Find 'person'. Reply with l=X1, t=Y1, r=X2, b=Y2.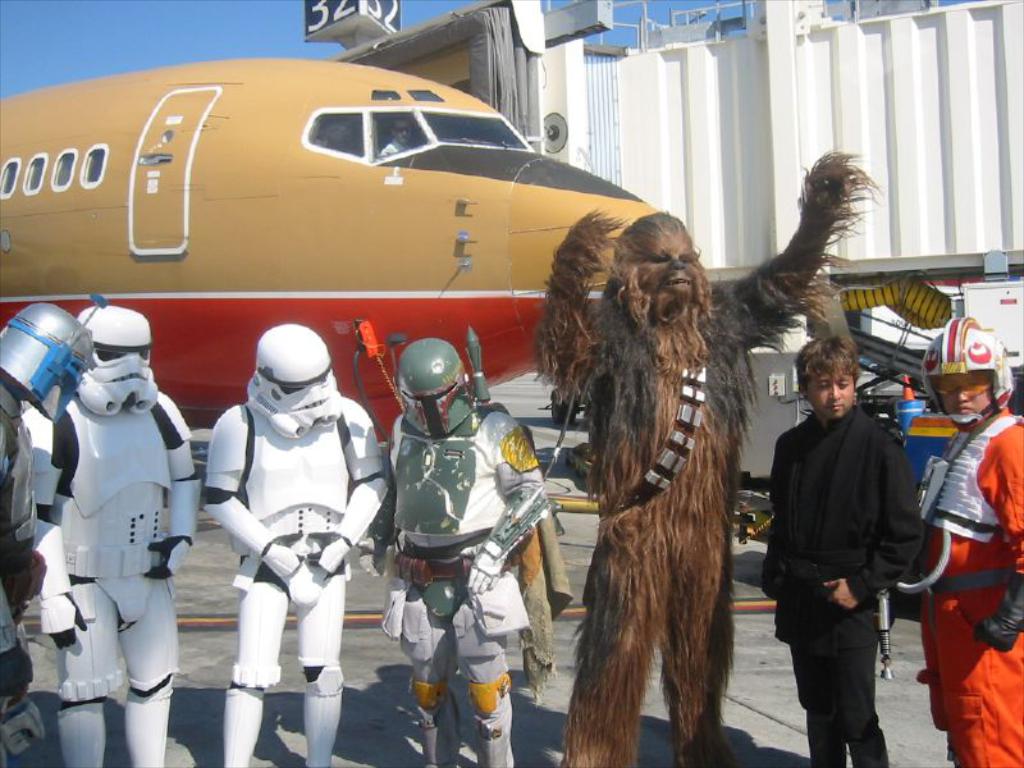
l=195, t=321, r=392, b=767.
